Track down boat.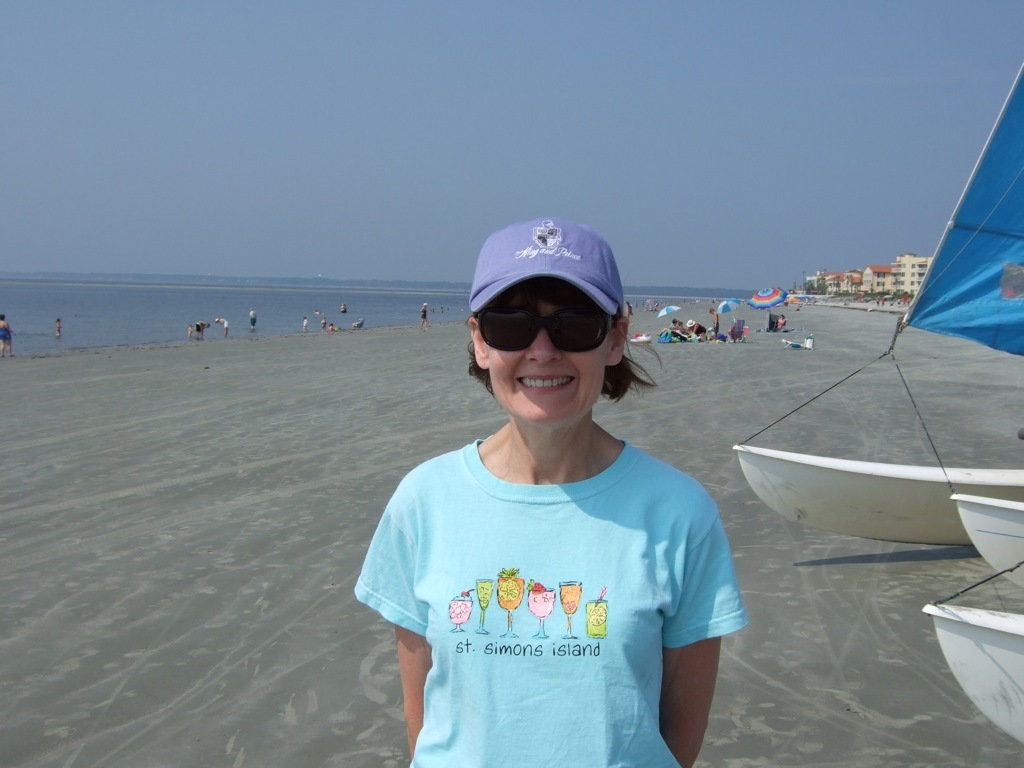
Tracked to select_region(949, 485, 1023, 589).
